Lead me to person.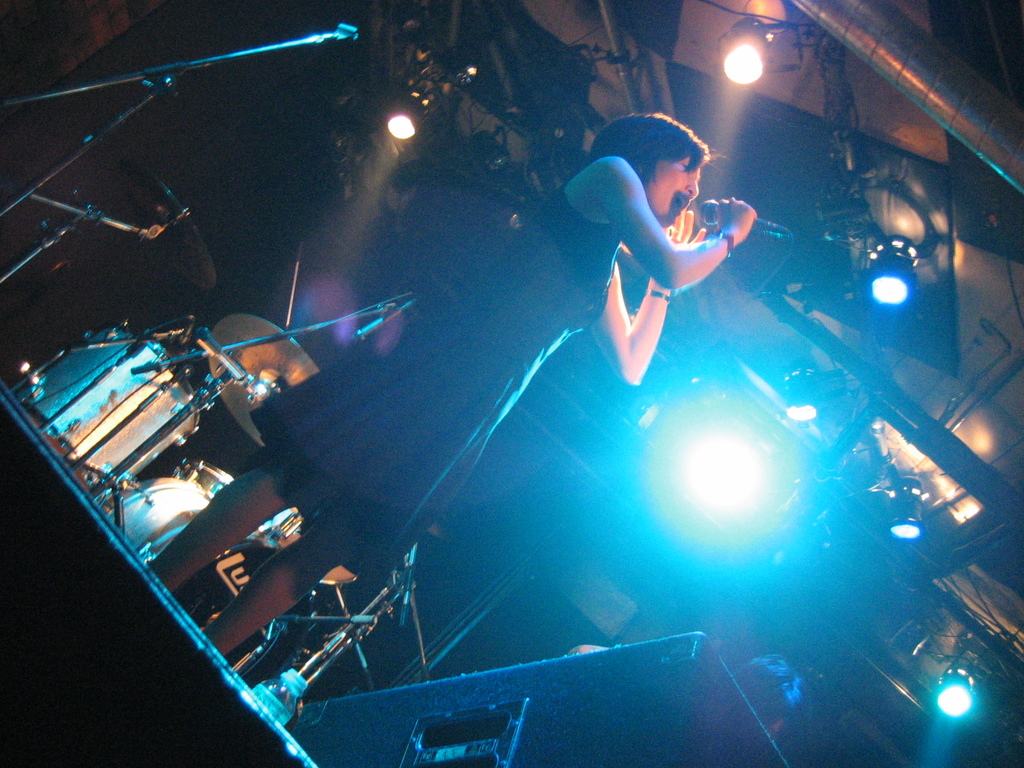
Lead to locate(563, 645, 815, 738).
